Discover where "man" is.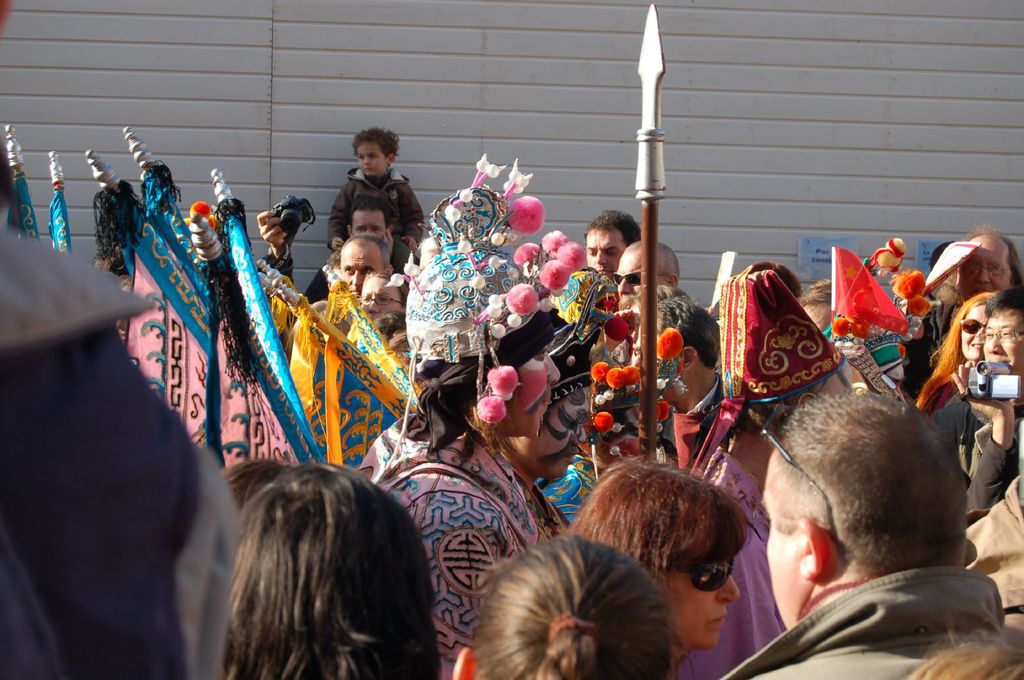
Discovered at left=614, top=241, right=677, bottom=297.
